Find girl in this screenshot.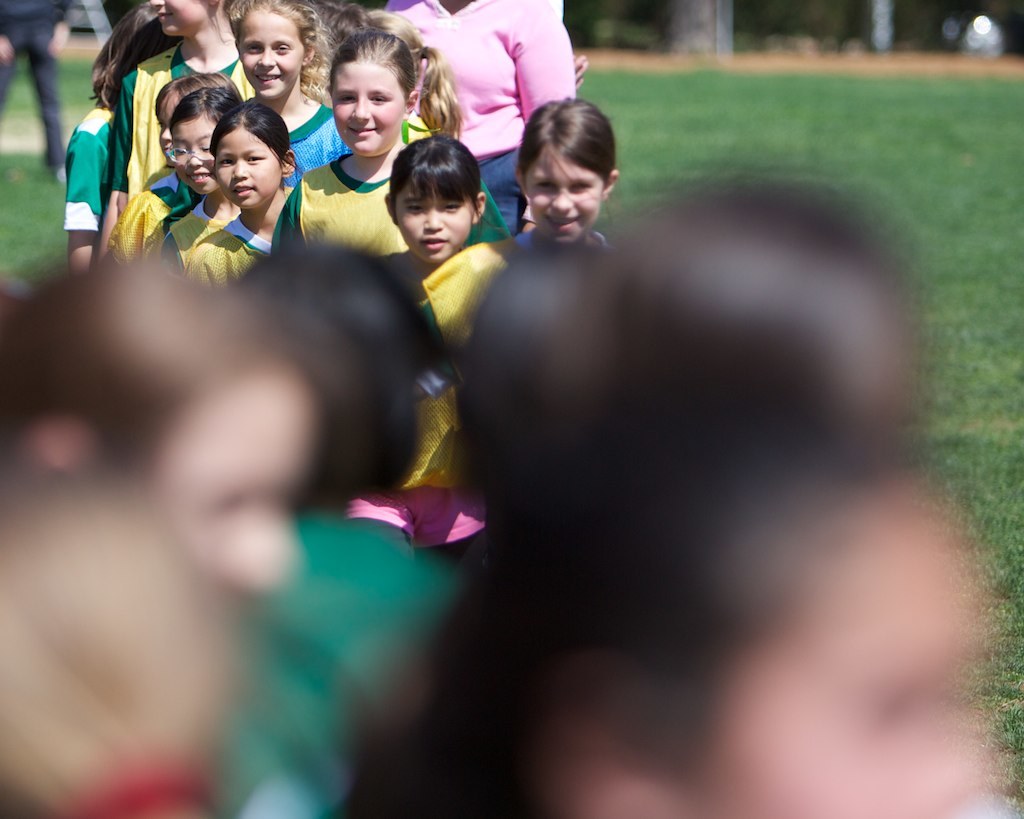
The bounding box for girl is (361, 7, 463, 137).
